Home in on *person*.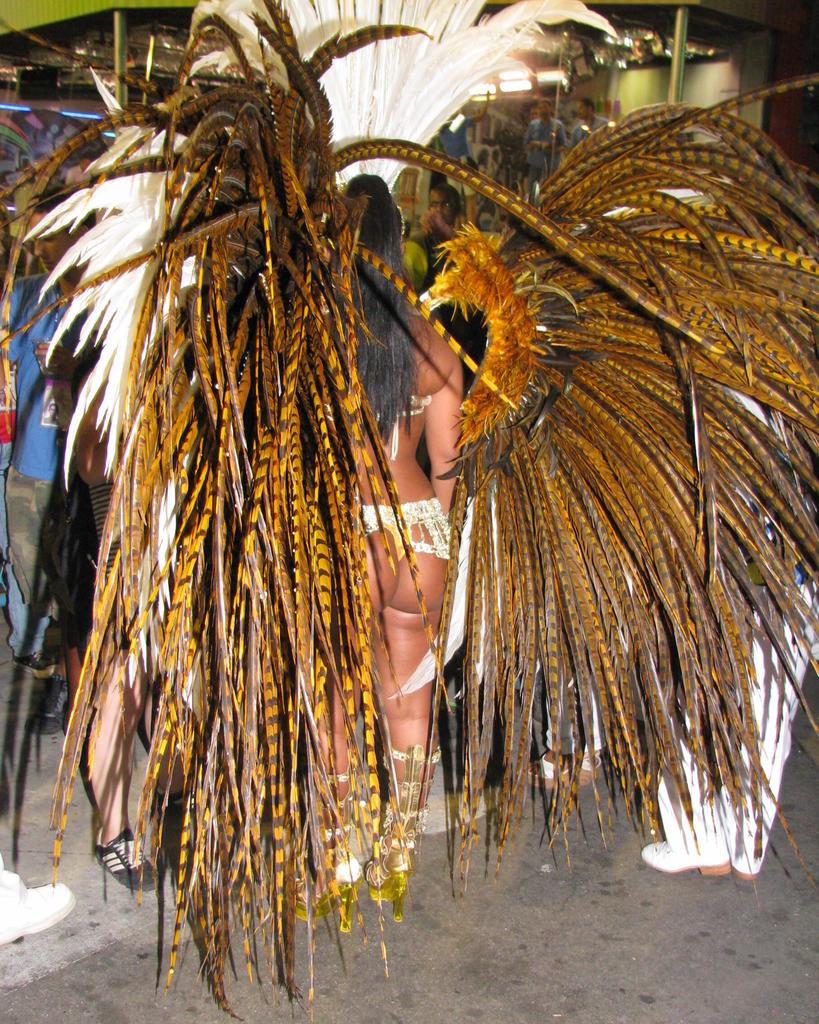
Homed in at left=319, top=172, right=464, bottom=889.
